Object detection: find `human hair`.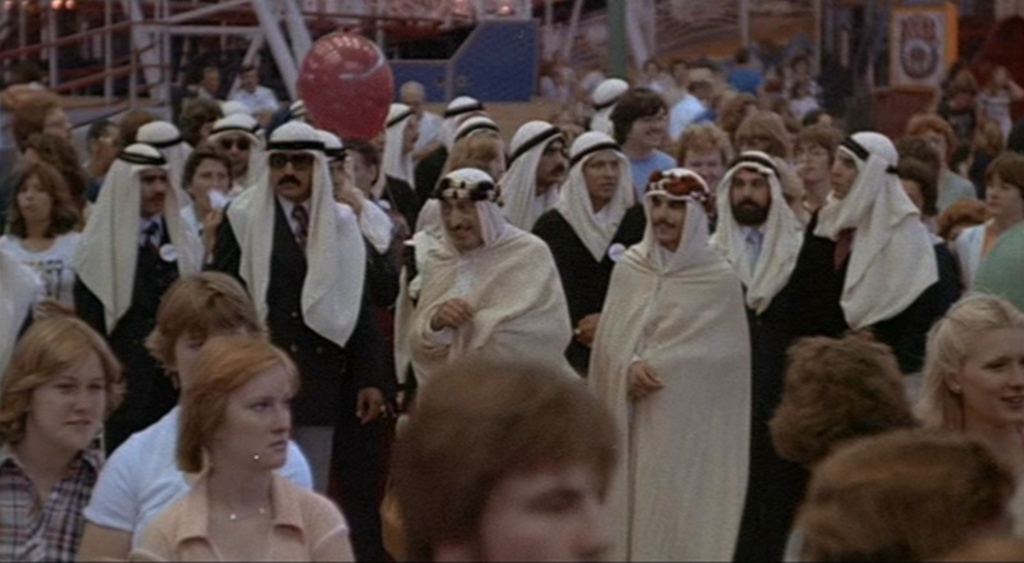
bbox(782, 329, 1019, 562).
